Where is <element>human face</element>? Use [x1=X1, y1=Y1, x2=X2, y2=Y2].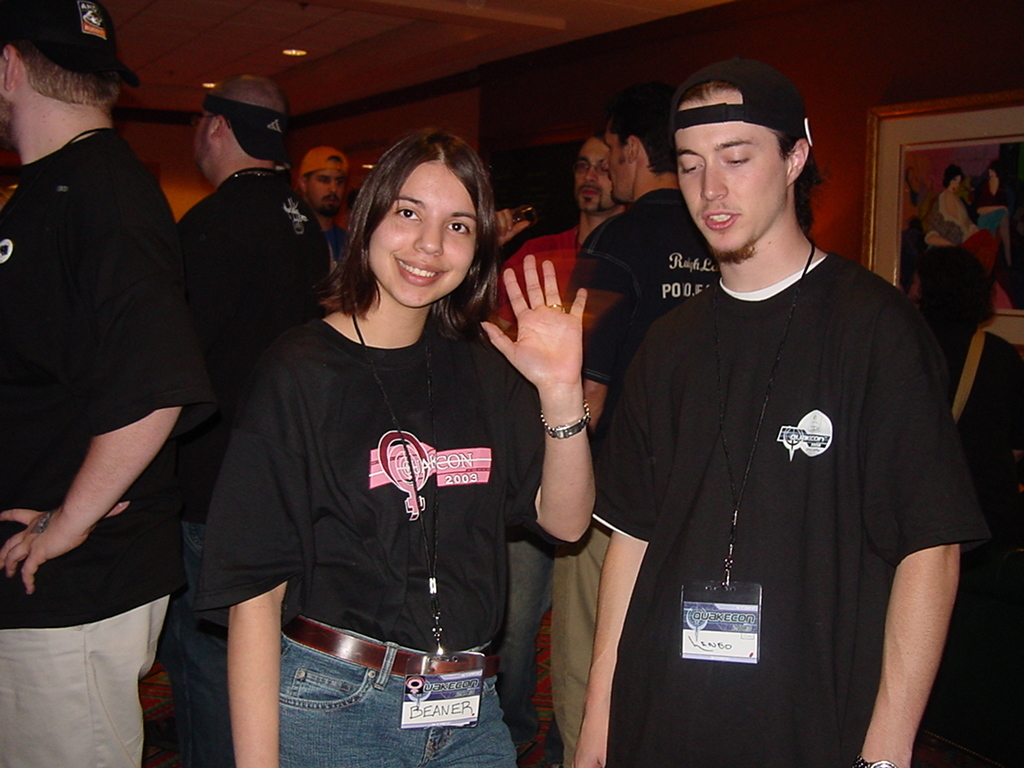
[x1=604, y1=125, x2=624, y2=198].
